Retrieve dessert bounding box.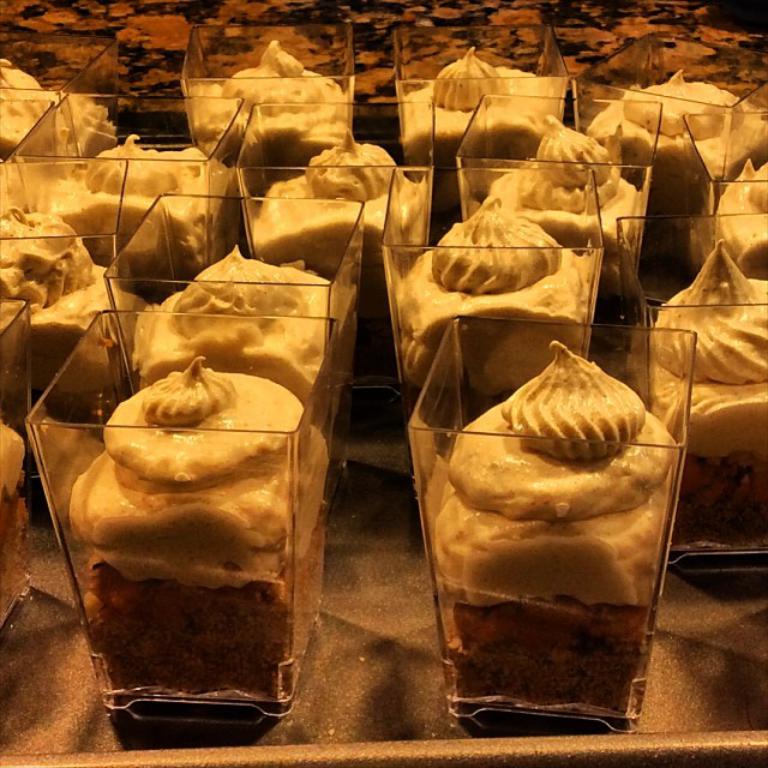
Bounding box: crop(34, 272, 122, 370).
